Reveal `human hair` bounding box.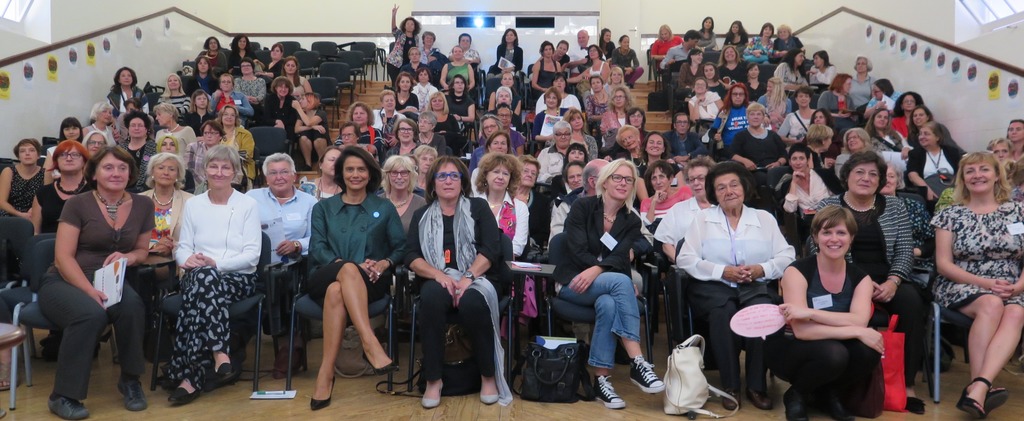
Revealed: x1=49, y1=141, x2=85, y2=172.
